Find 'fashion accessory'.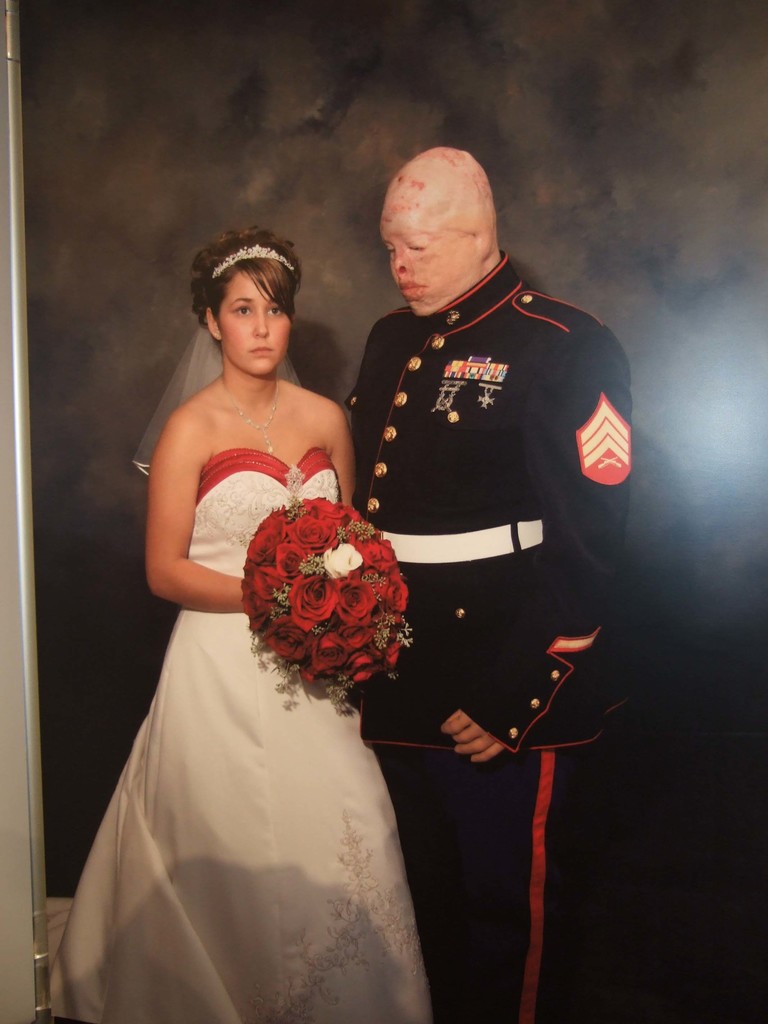
region(210, 329, 222, 342).
